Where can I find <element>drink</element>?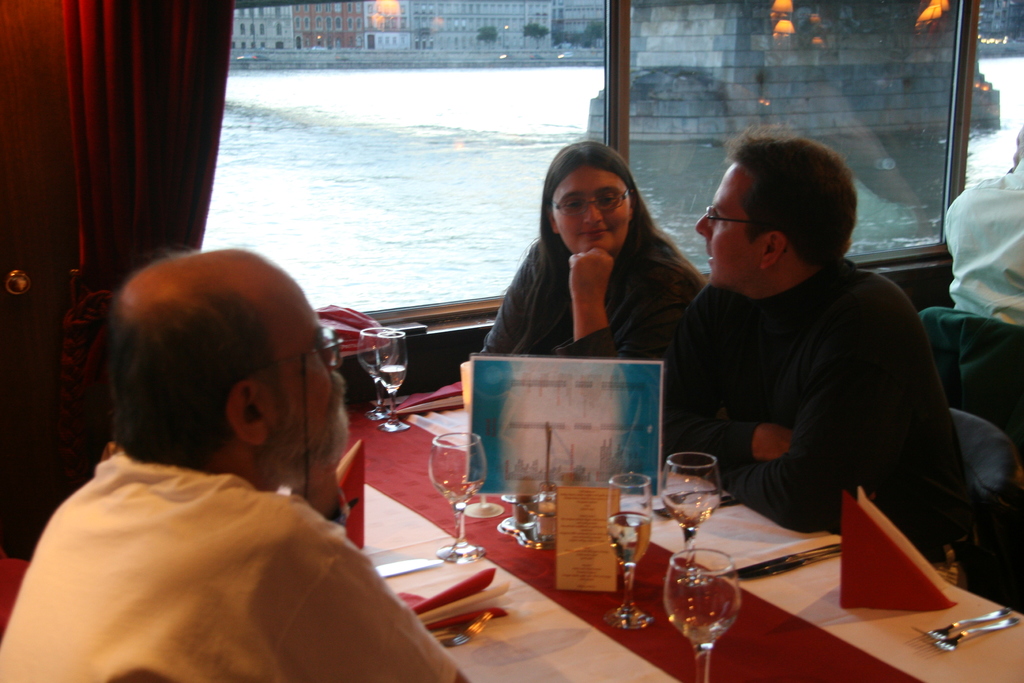
You can find it at box=[663, 456, 742, 551].
